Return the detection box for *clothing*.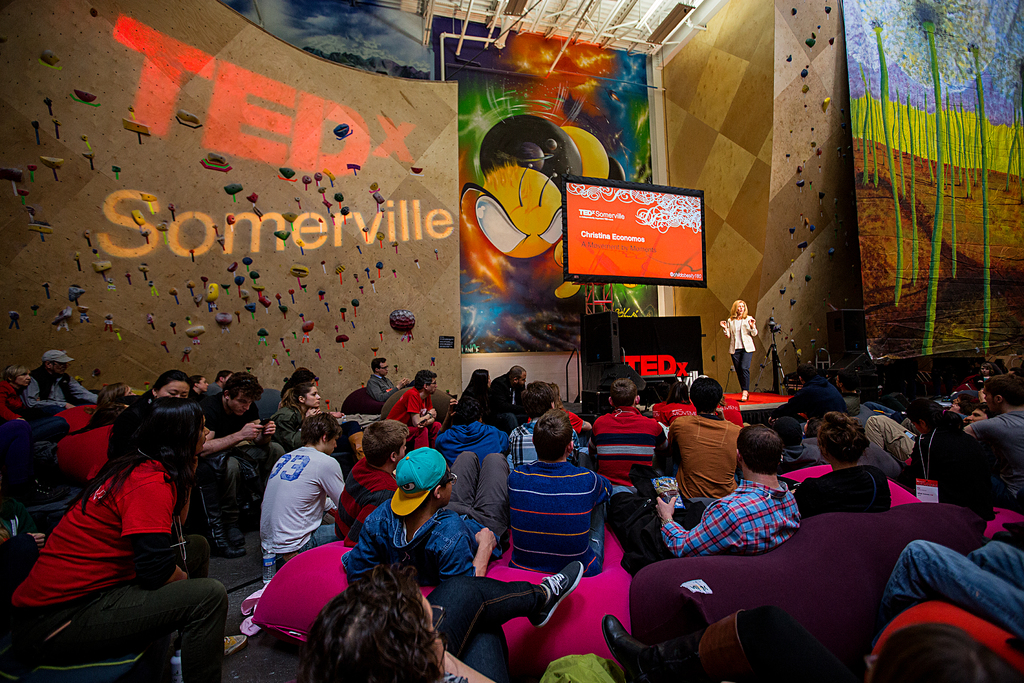
<bbox>435, 577, 541, 682</bbox>.
